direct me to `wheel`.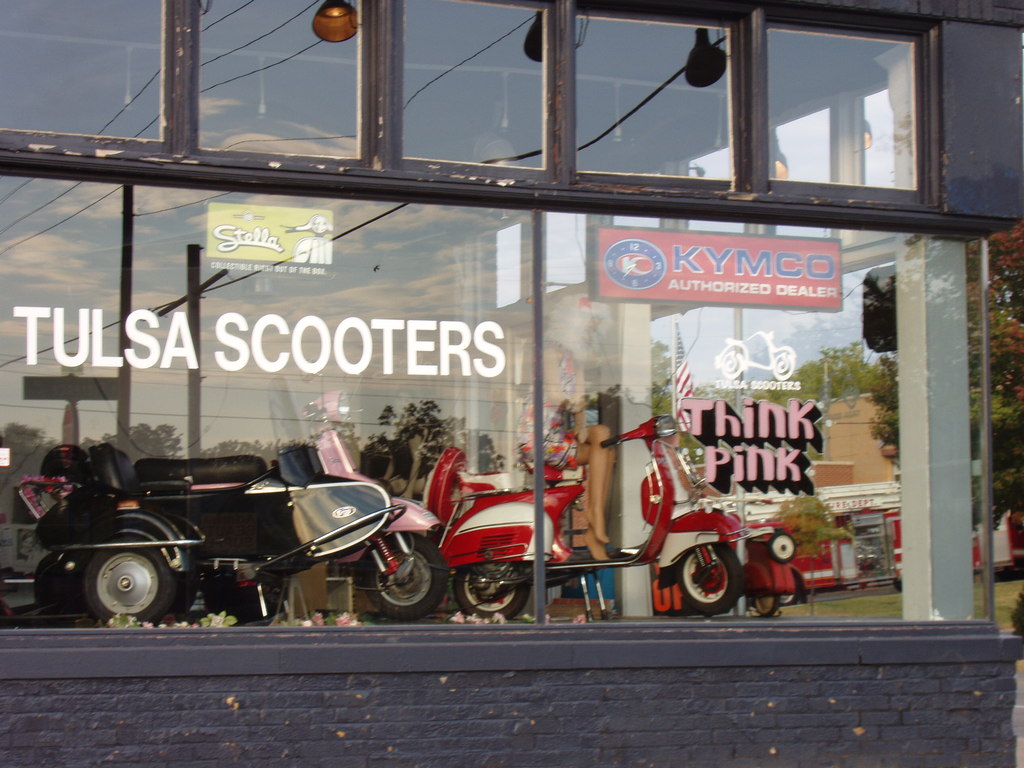
Direction: locate(366, 533, 445, 623).
